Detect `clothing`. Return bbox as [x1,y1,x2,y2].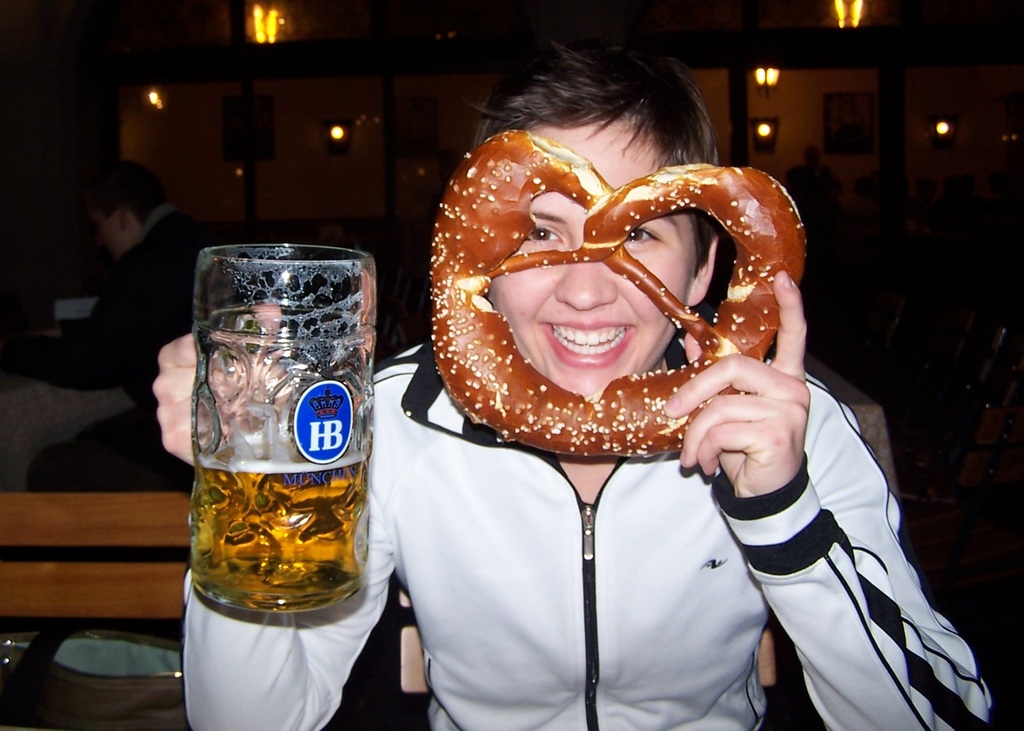
[346,345,837,712].
